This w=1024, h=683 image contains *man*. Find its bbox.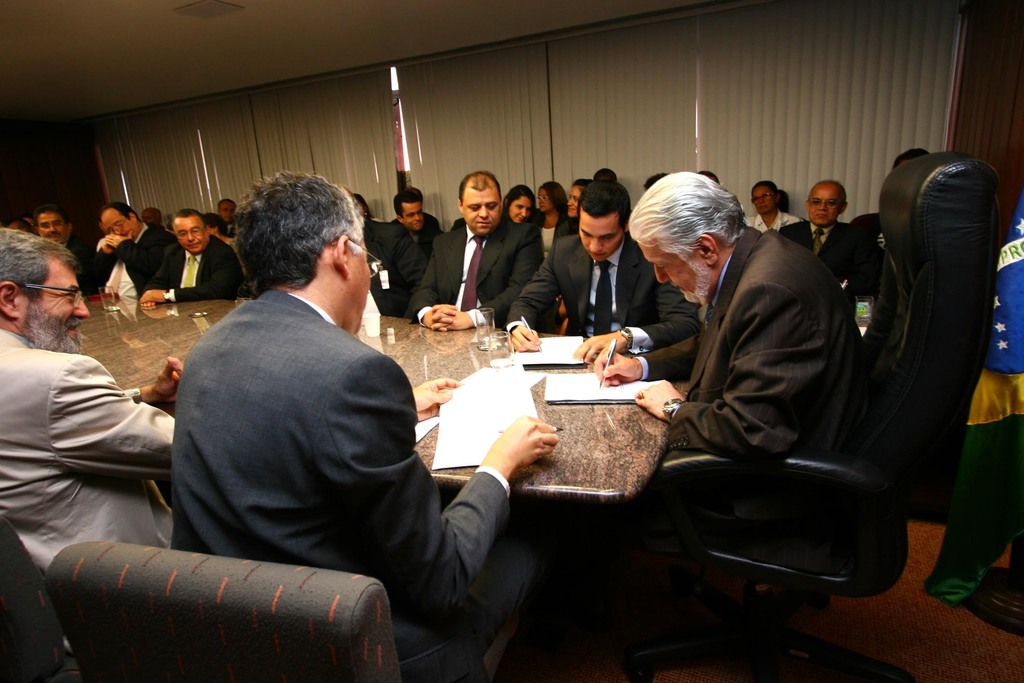
(374, 186, 451, 307).
